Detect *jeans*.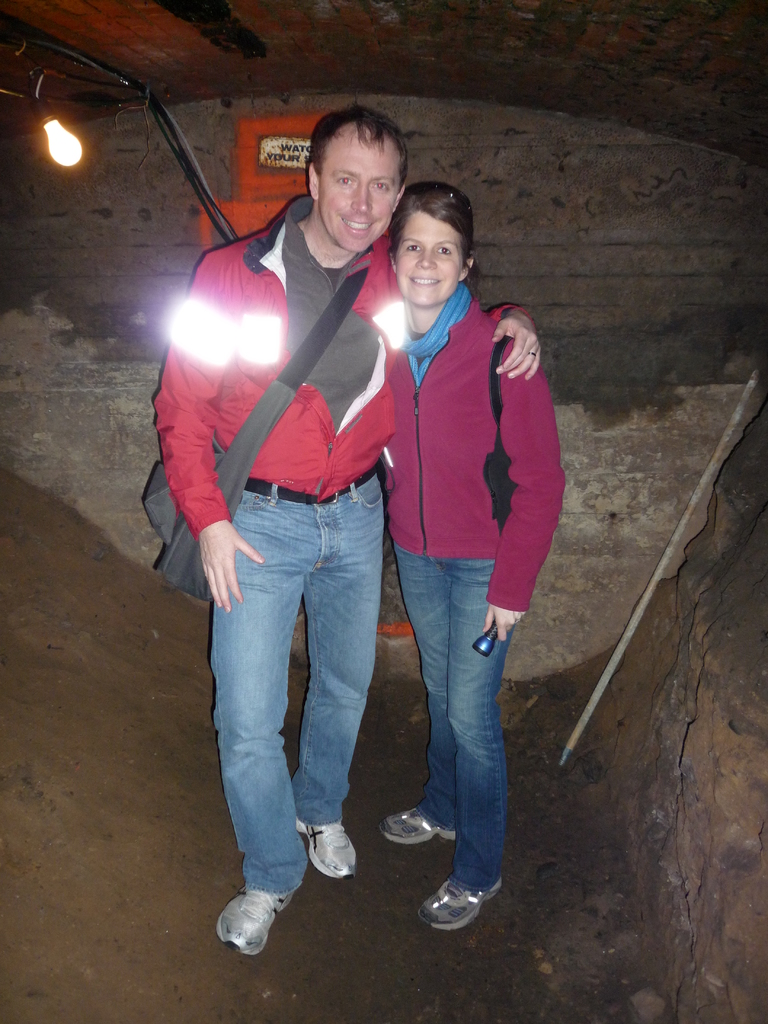
Detected at x1=403 y1=516 x2=525 y2=929.
